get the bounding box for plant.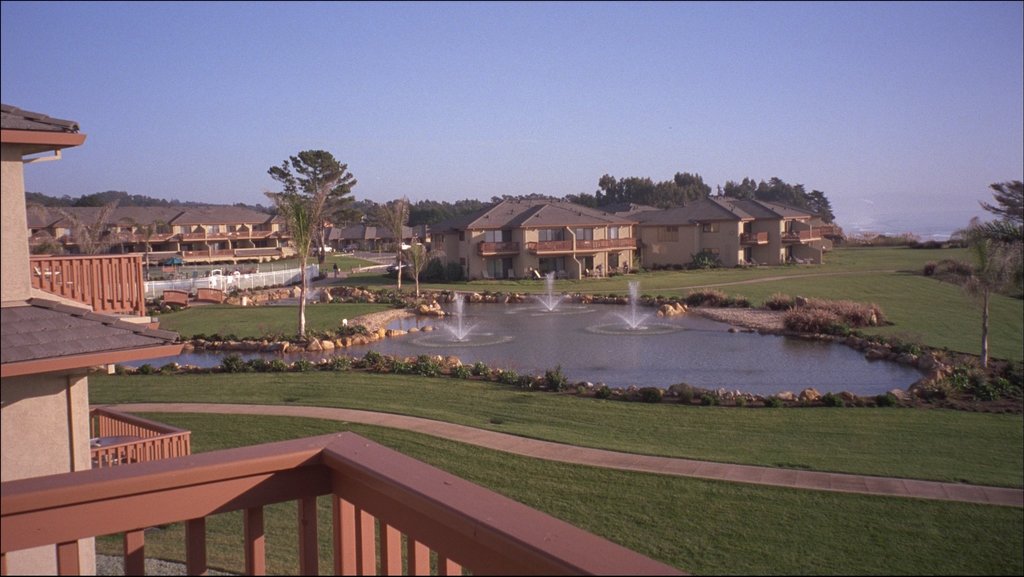
BBox(780, 300, 847, 333).
